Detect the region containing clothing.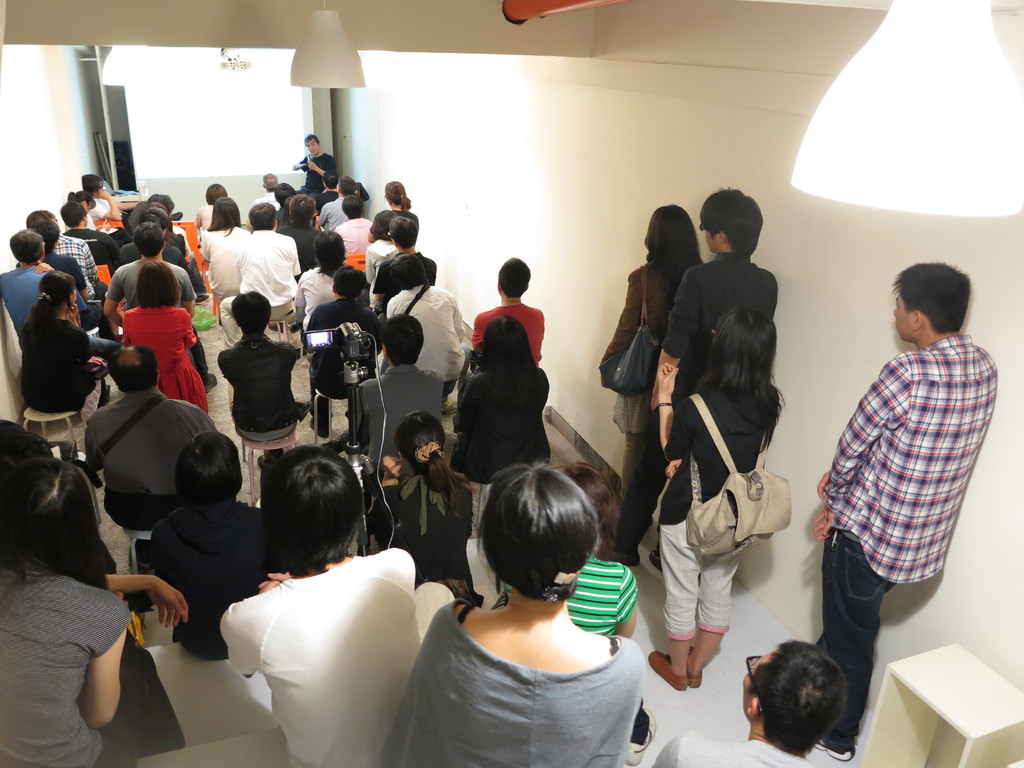
detection(214, 542, 455, 767).
